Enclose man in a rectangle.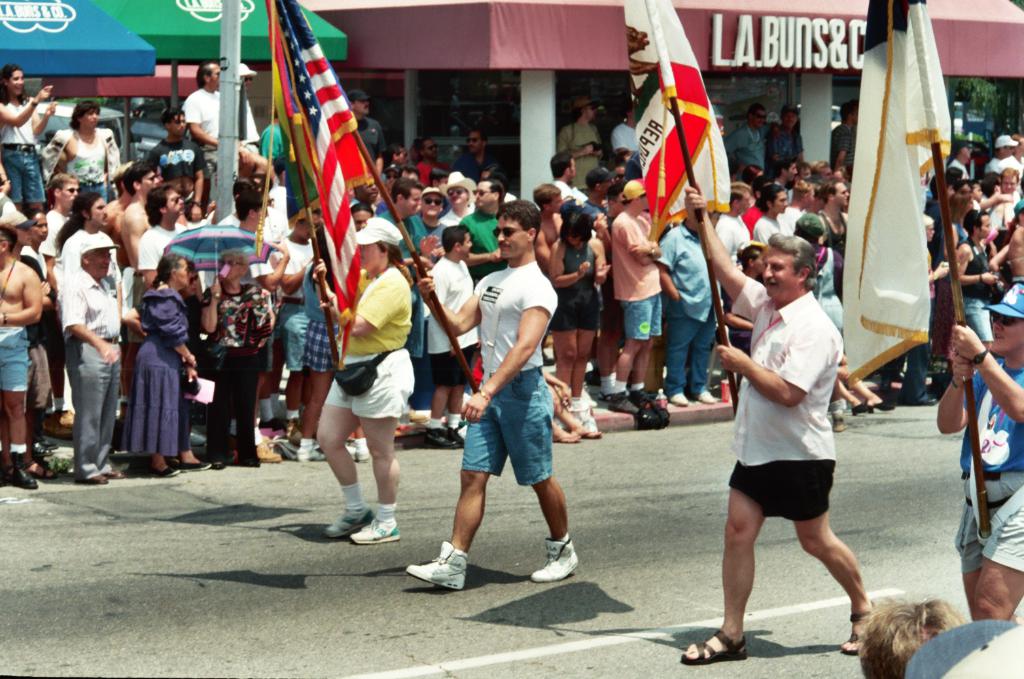
left=402, top=197, right=581, bottom=593.
